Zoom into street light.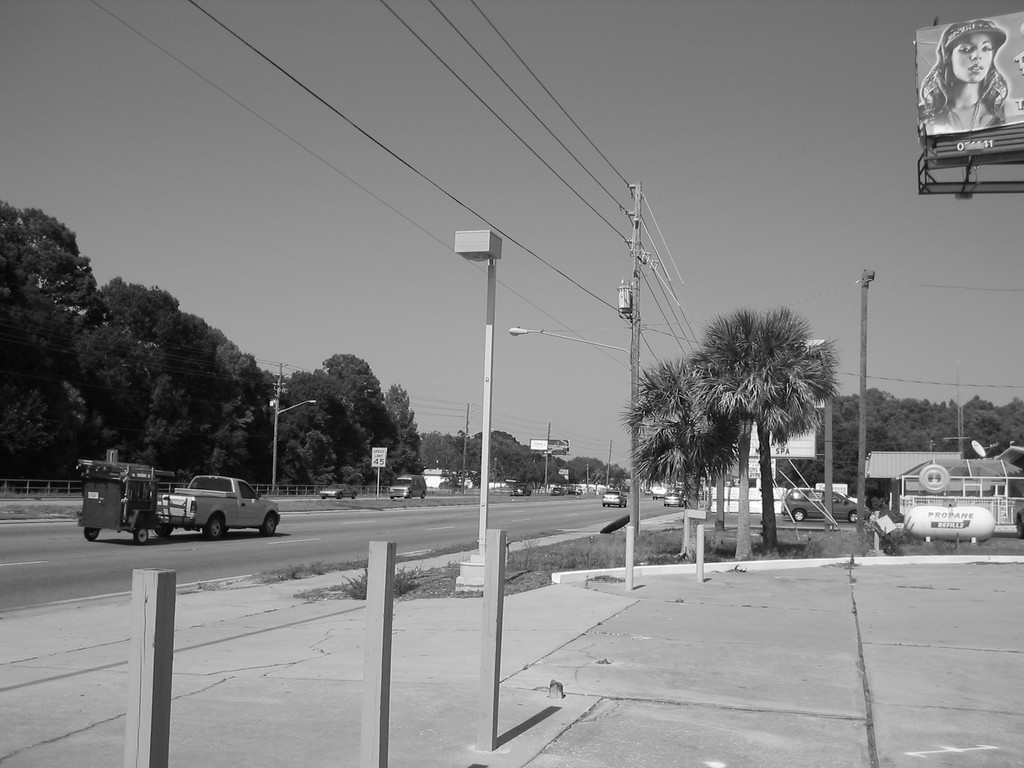
Zoom target: crop(505, 326, 639, 537).
